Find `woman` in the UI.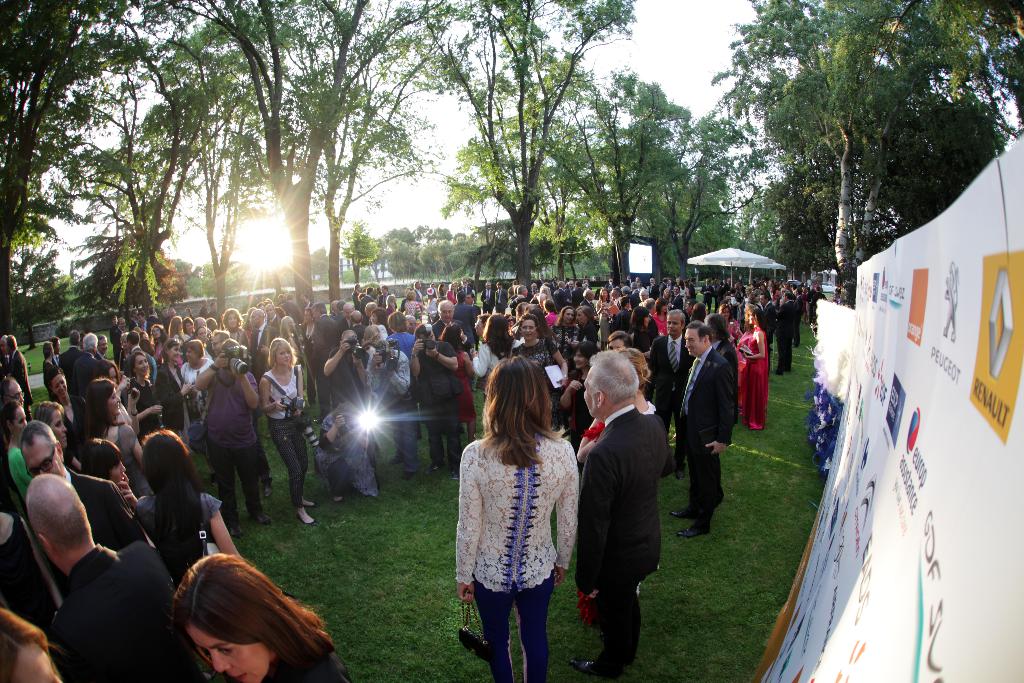
UI element at <box>738,305,769,431</box>.
